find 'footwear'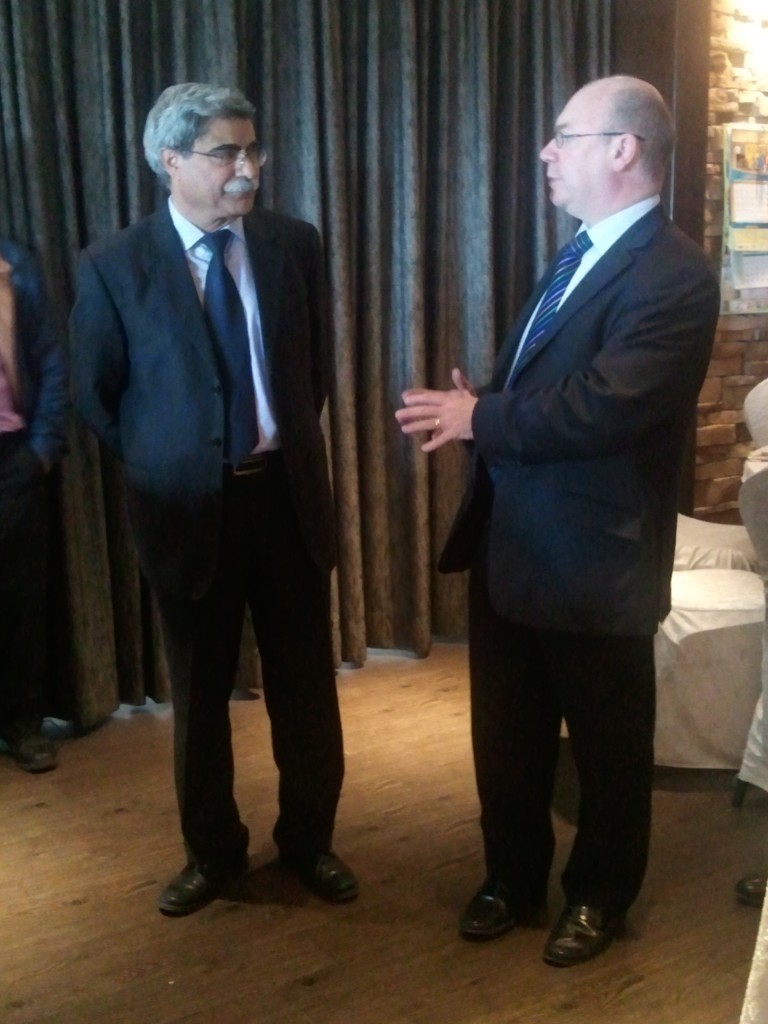
<box>6,727,61,764</box>
